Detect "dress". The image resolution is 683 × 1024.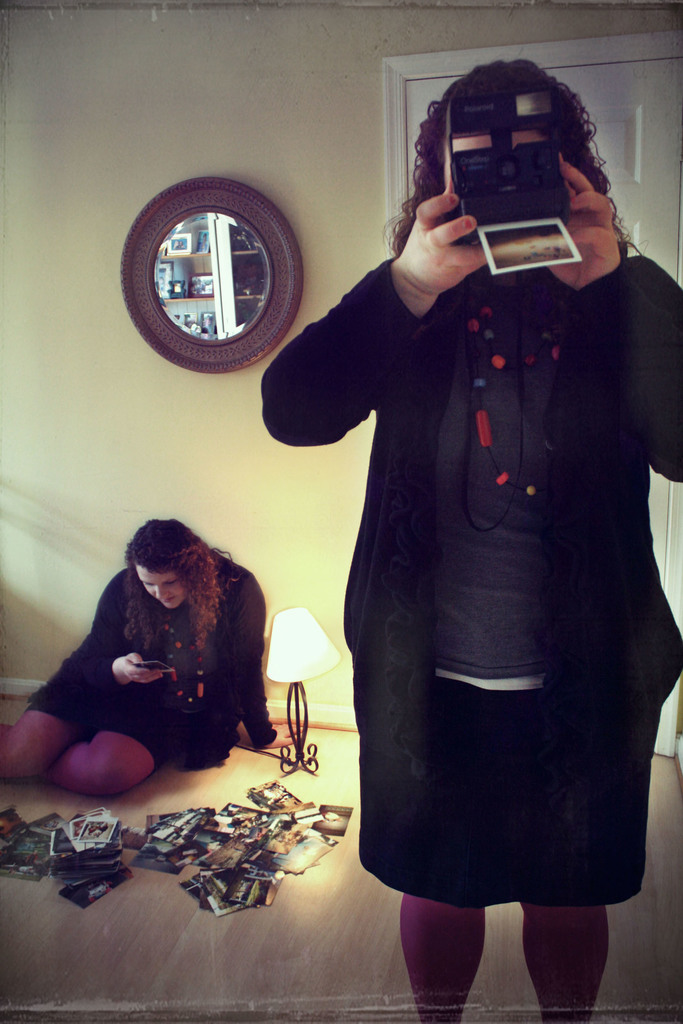
(255, 197, 682, 899).
